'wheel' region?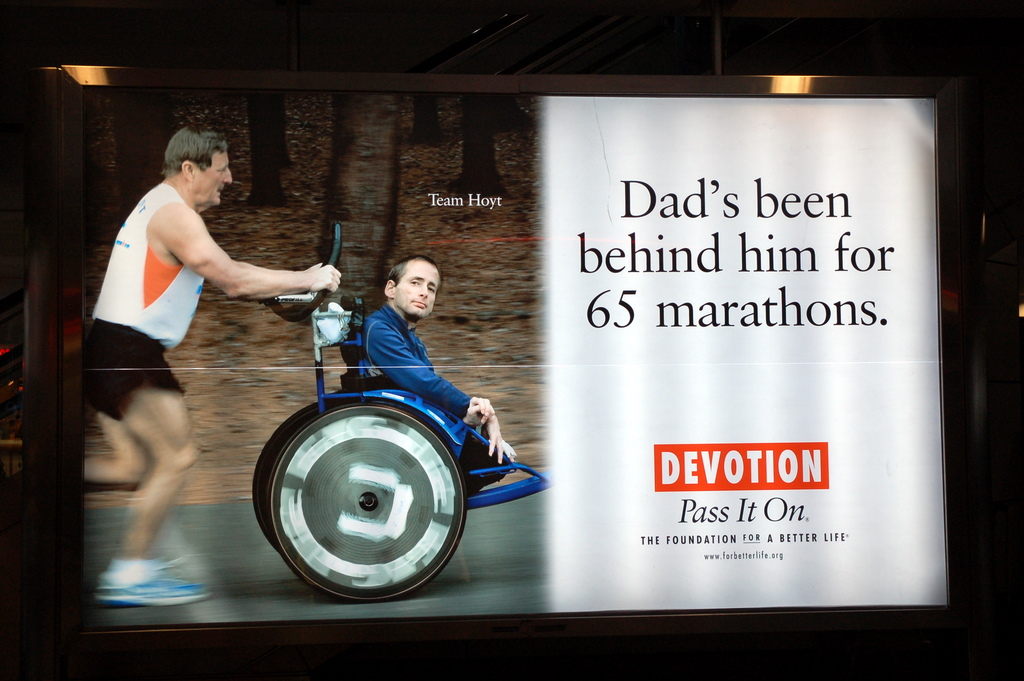
{"x1": 268, "y1": 397, "x2": 462, "y2": 602}
